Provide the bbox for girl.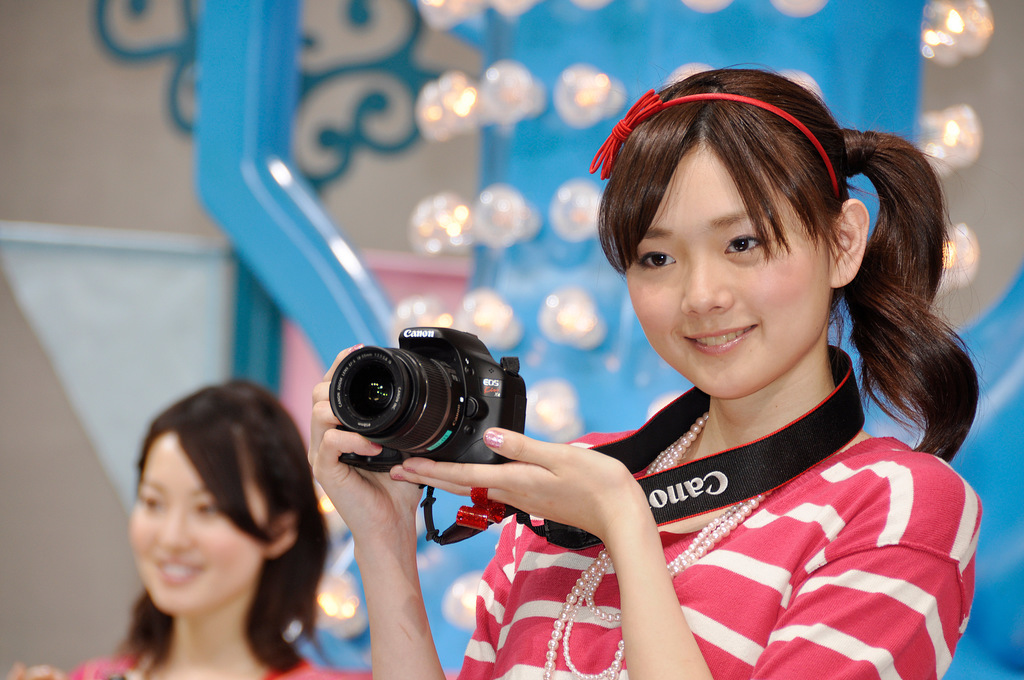
(x1=287, y1=56, x2=1002, y2=679).
